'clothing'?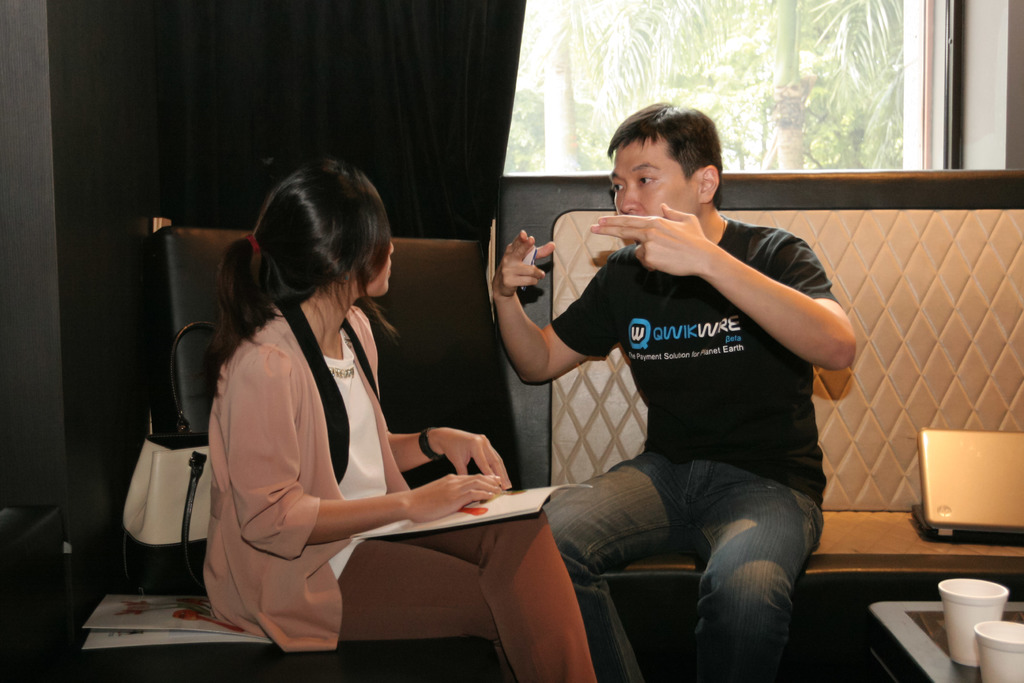
x1=212, y1=301, x2=613, y2=682
